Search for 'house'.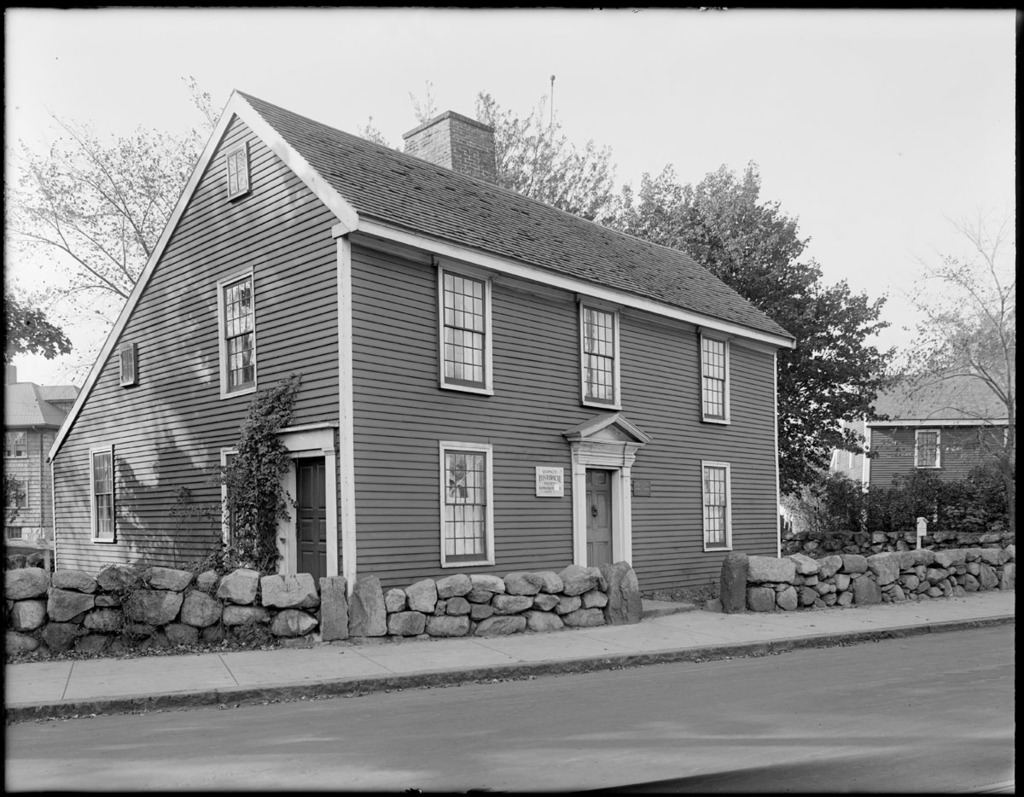
Found at (left=64, top=96, right=797, bottom=633).
